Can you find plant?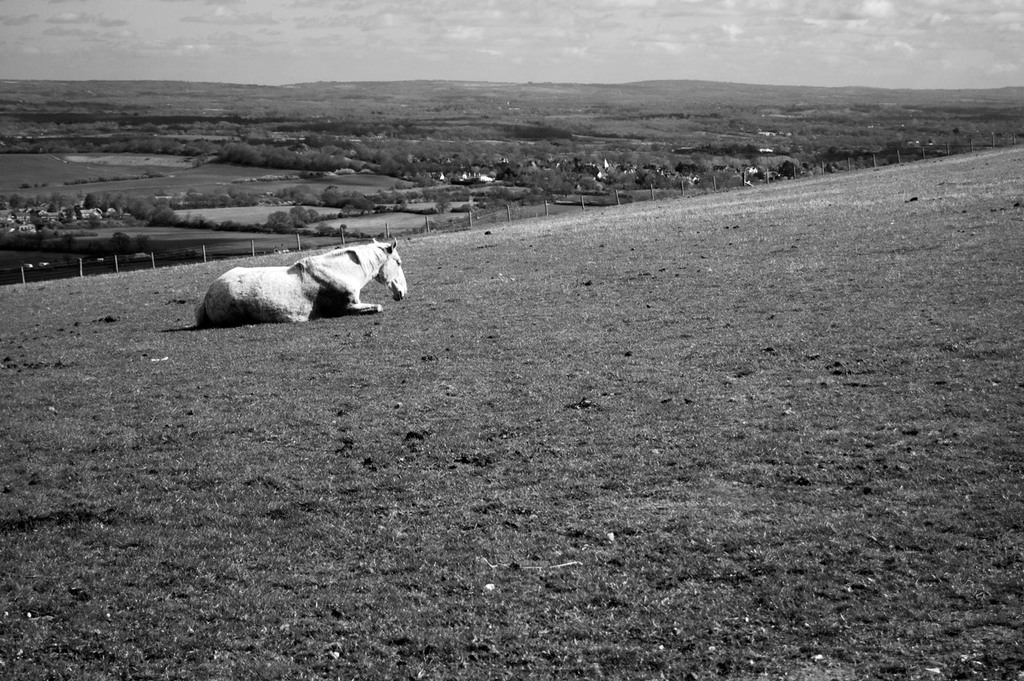
Yes, bounding box: left=269, top=202, right=287, bottom=230.
